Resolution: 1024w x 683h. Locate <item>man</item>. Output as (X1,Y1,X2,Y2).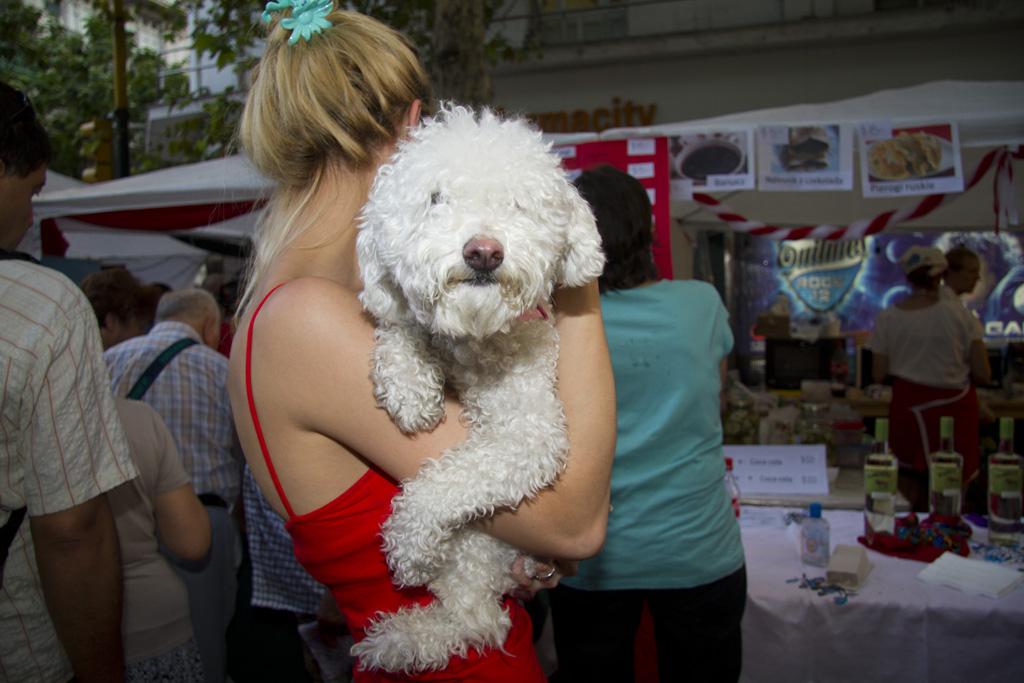
(0,82,138,682).
